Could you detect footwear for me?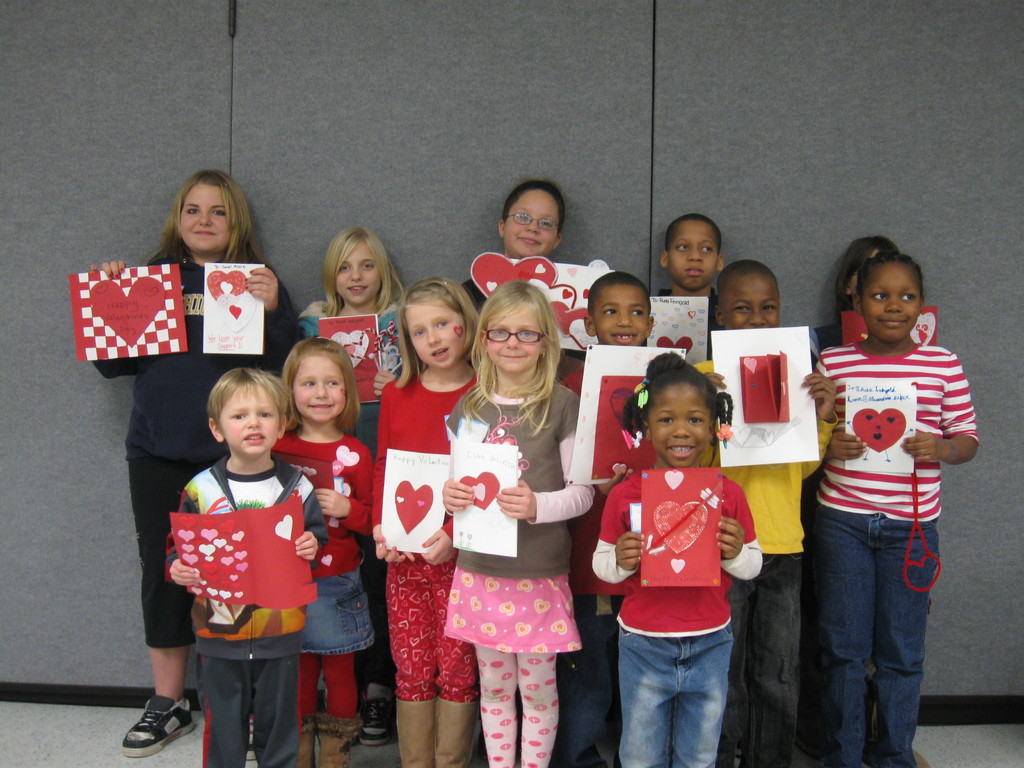
Detection result: [left=364, top=694, right=392, bottom=748].
